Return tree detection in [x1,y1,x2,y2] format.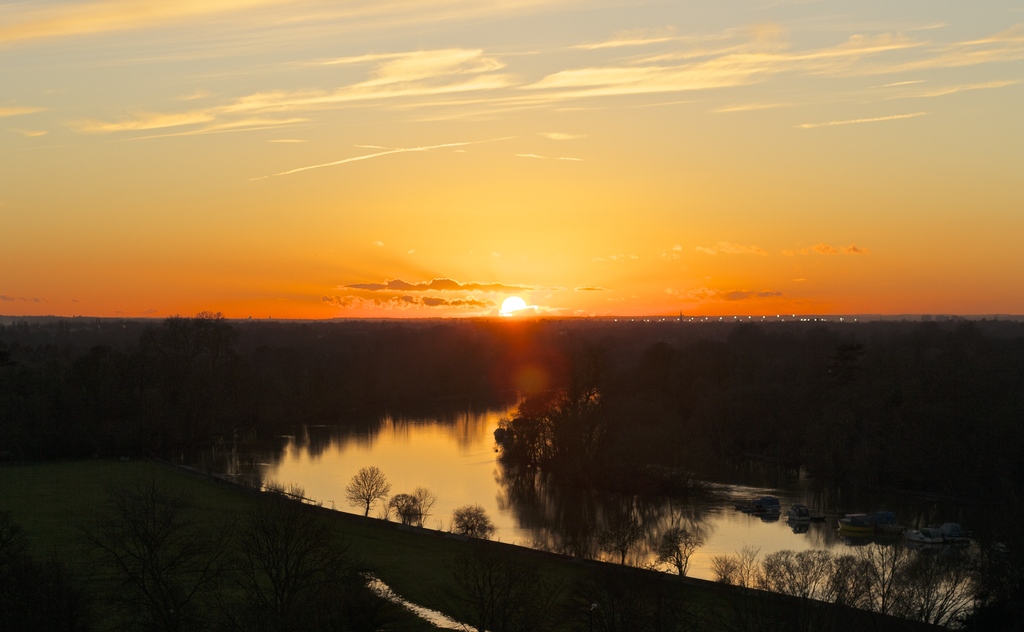
[654,522,696,578].
